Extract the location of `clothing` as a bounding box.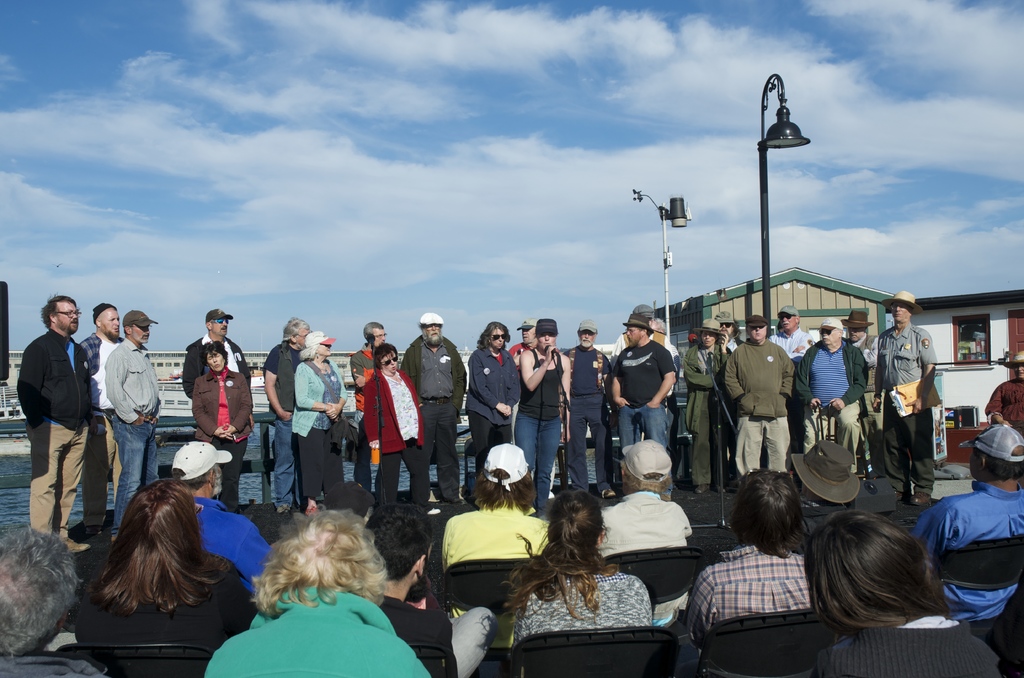
box=[185, 367, 250, 516].
